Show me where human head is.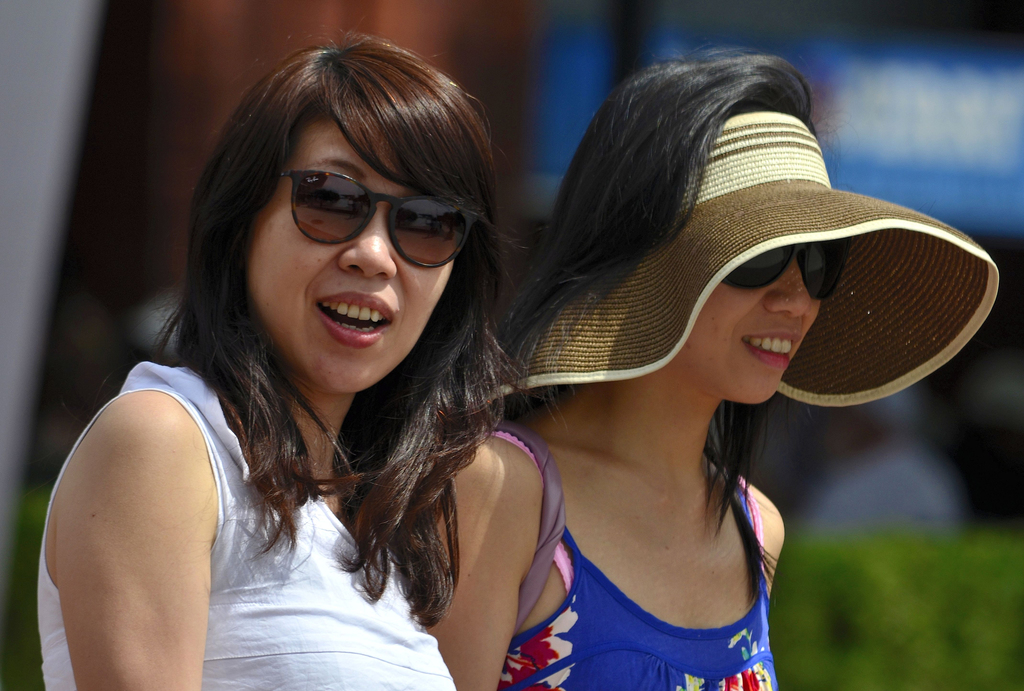
human head is at <bbox>497, 46, 1007, 402</bbox>.
